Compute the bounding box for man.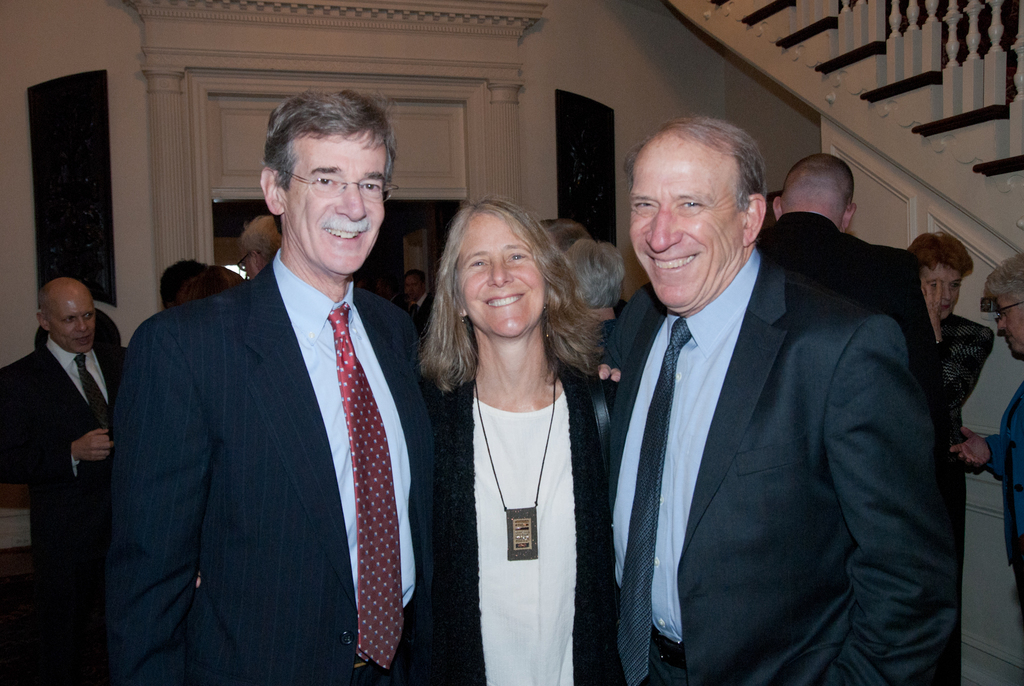
(762,146,947,409).
